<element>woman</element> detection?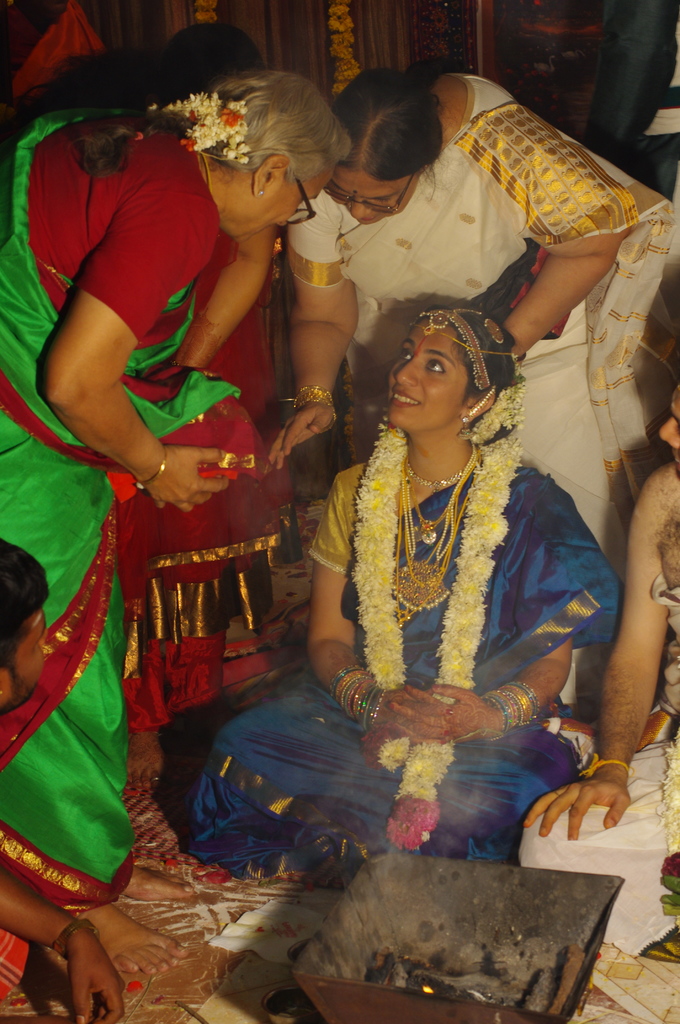
x1=174, y1=306, x2=639, y2=873
